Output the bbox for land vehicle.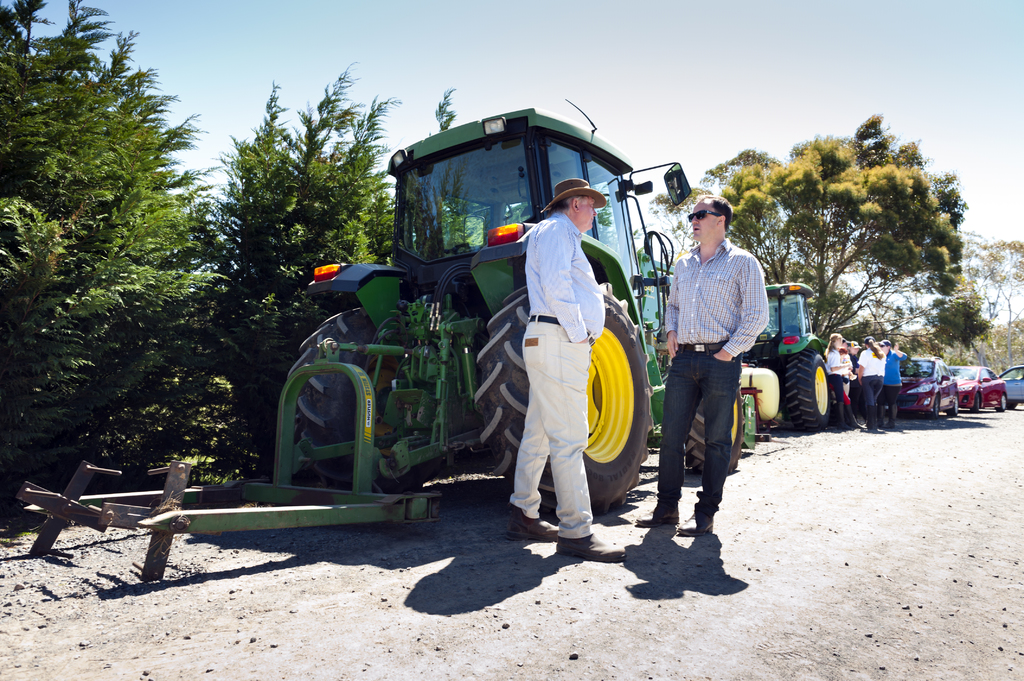
956,364,1005,410.
